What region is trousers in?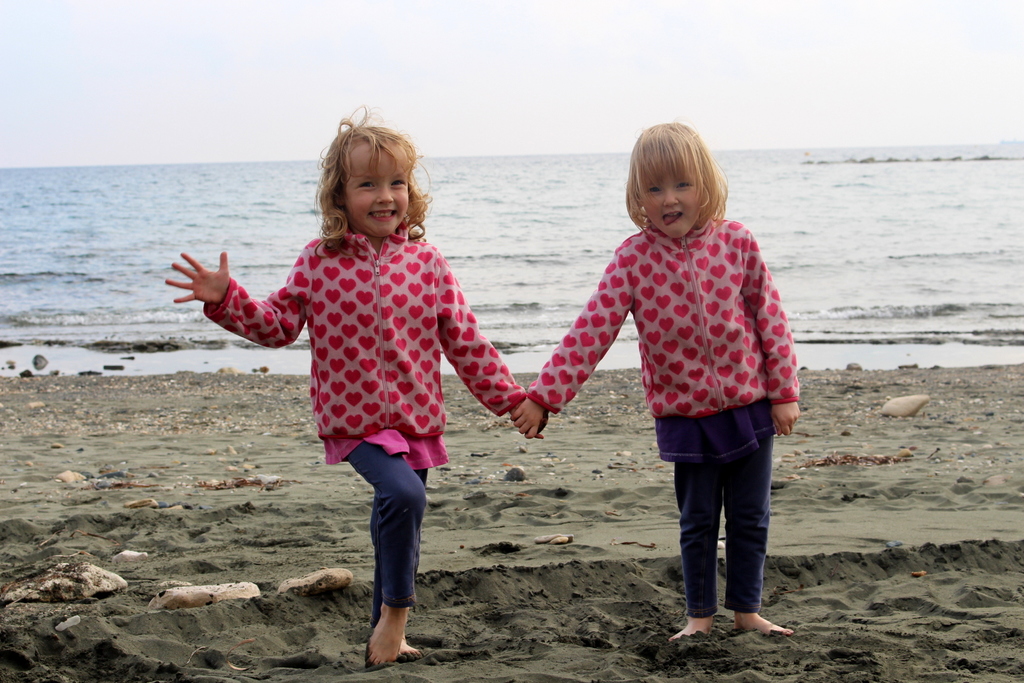
343:443:428:629.
